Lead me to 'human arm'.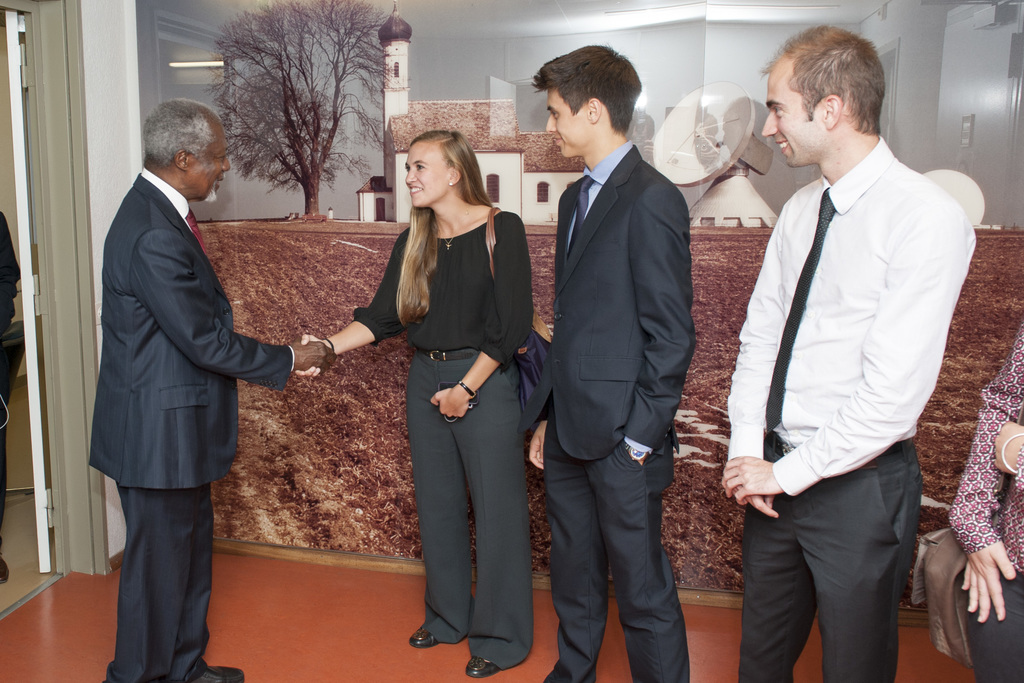
Lead to box=[982, 417, 1023, 488].
